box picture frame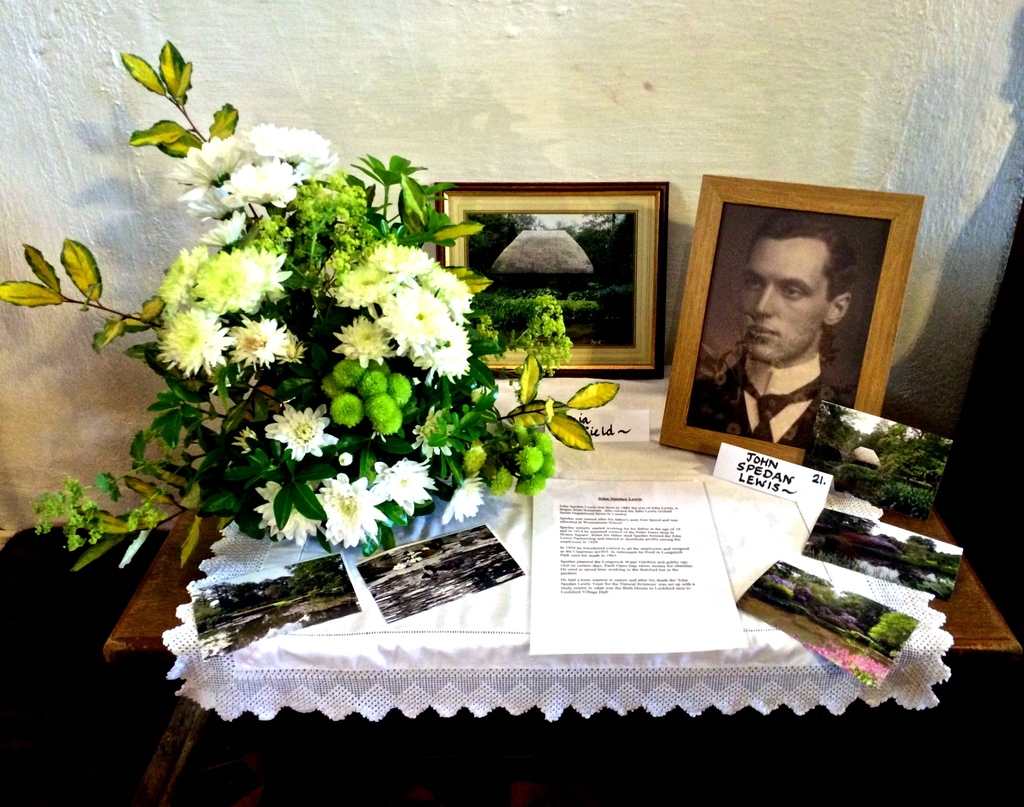
pyautogui.locateOnScreen(650, 172, 924, 474)
